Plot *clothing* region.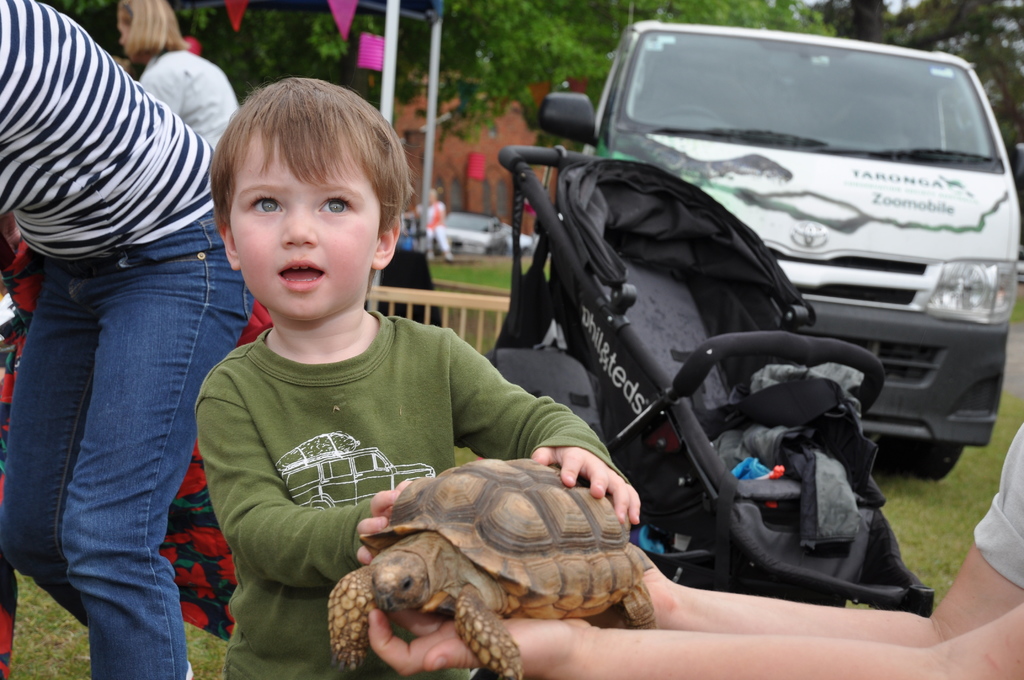
Plotted at {"x1": 138, "y1": 47, "x2": 237, "y2": 152}.
